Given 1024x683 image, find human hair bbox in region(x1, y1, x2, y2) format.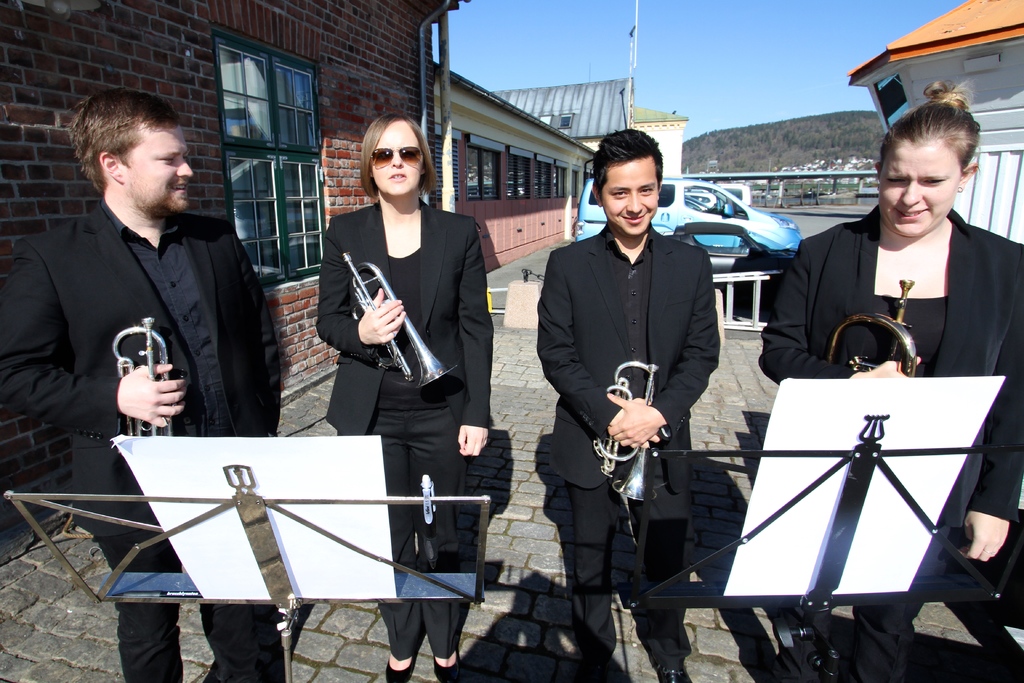
region(360, 112, 440, 204).
